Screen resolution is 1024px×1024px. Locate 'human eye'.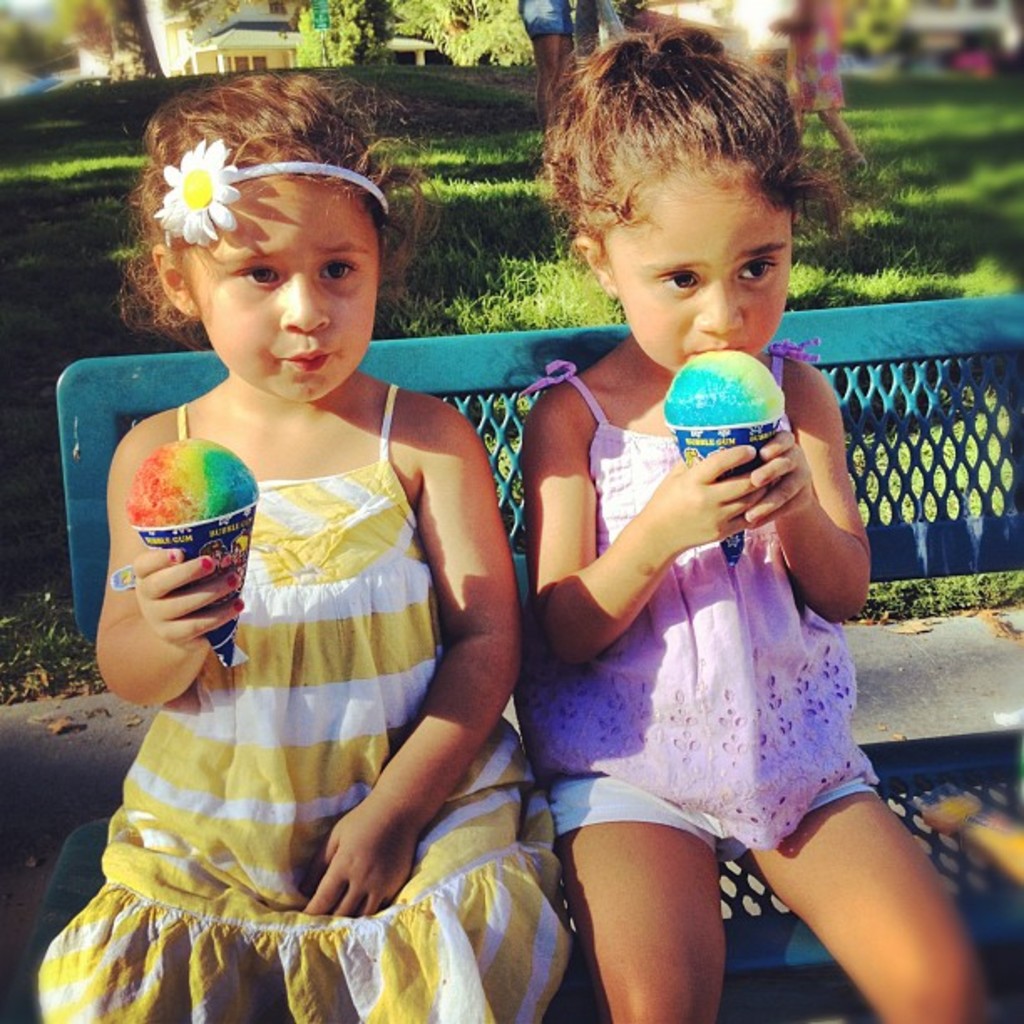
(736,256,778,281).
